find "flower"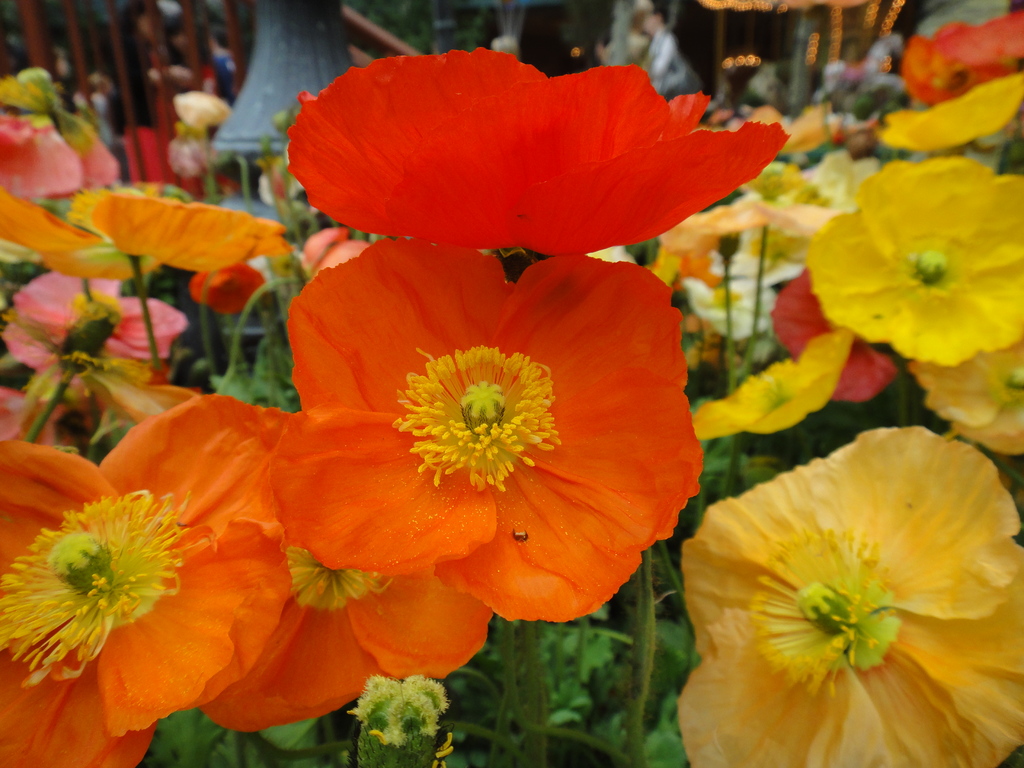
907 22 1023 100
